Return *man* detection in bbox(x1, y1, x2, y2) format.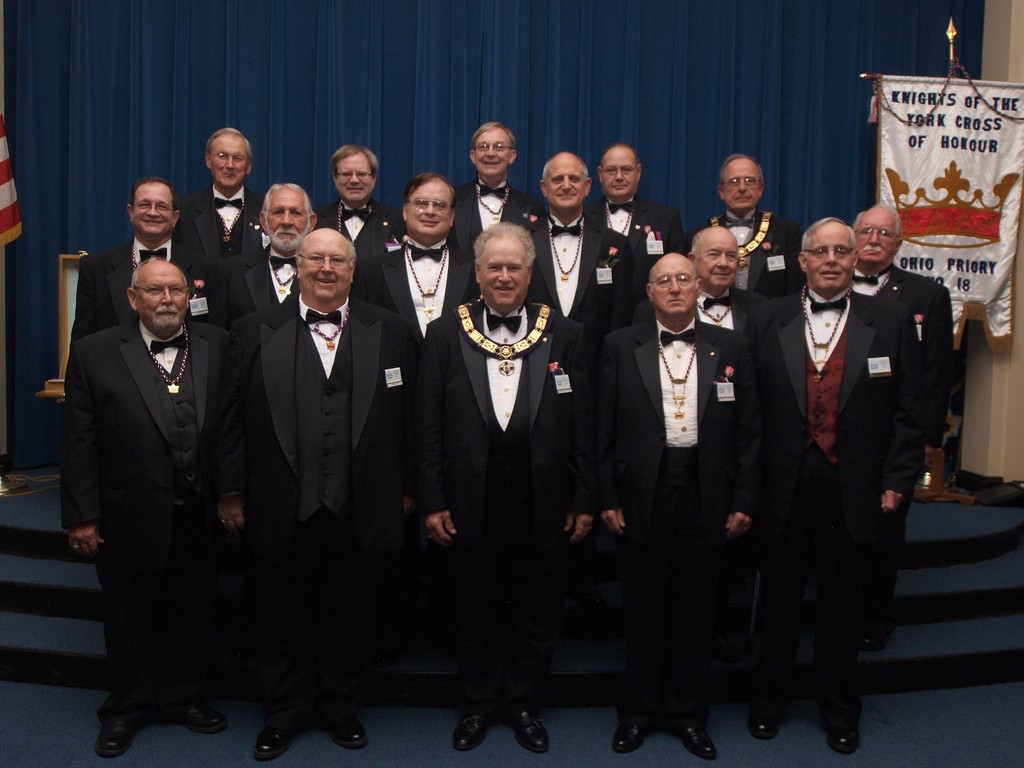
bbox(58, 241, 234, 755).
